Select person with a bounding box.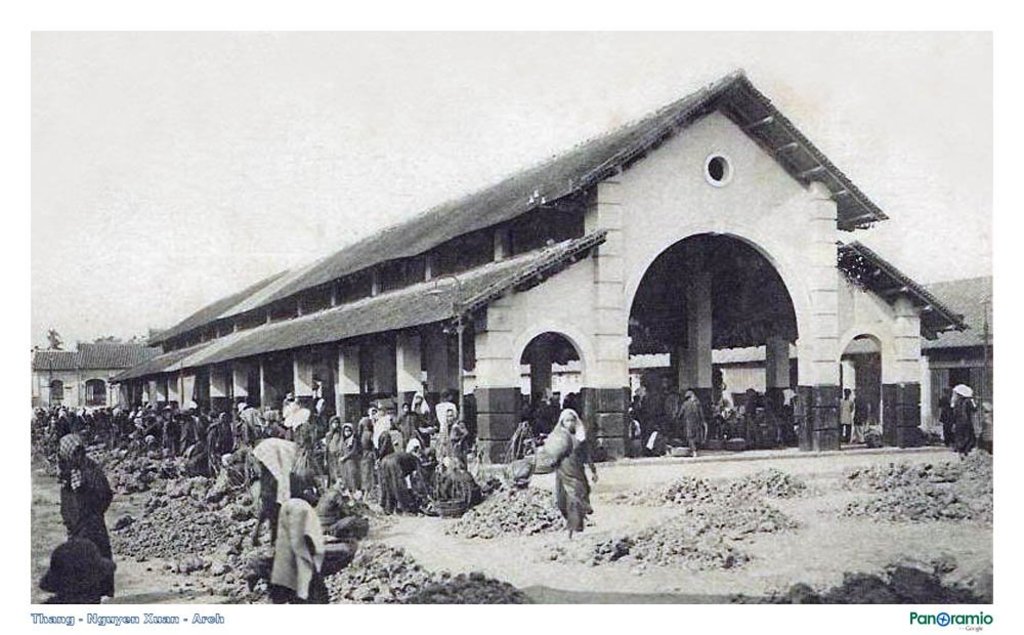
(x1=669, y1=381, x2=706, y2=456).
